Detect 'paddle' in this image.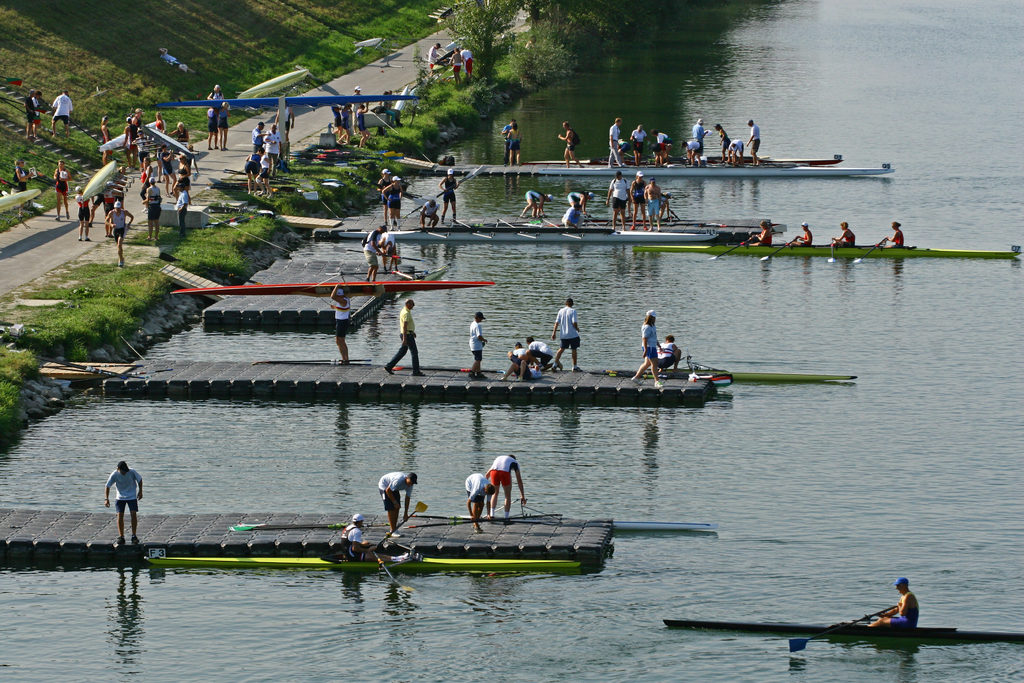
Detection: x1=676, y1=352, x2=734, y2=384.
